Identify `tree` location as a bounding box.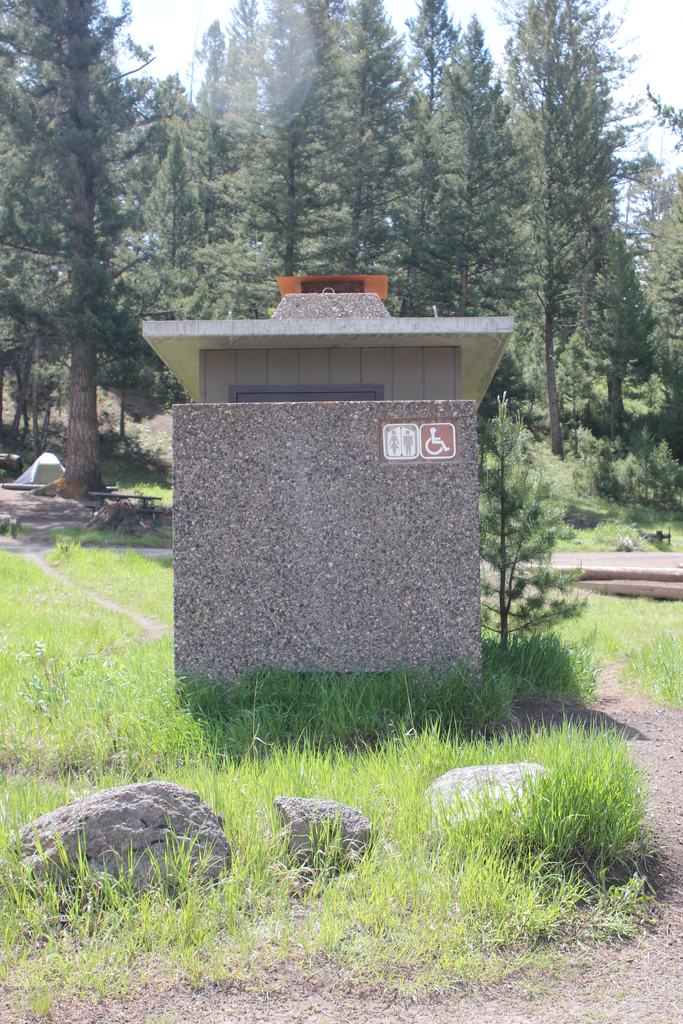
(x1=190, y1=1, x2=292, y2=312).
